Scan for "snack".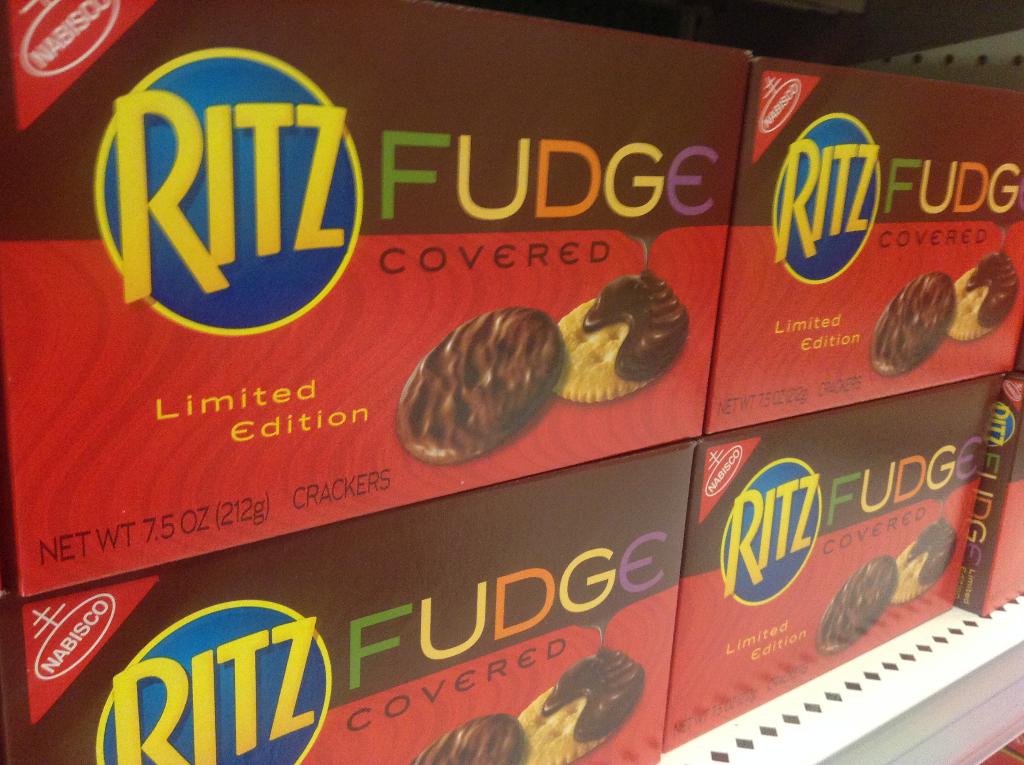
Scan result: bbox=[870, 265, 960, 374].
